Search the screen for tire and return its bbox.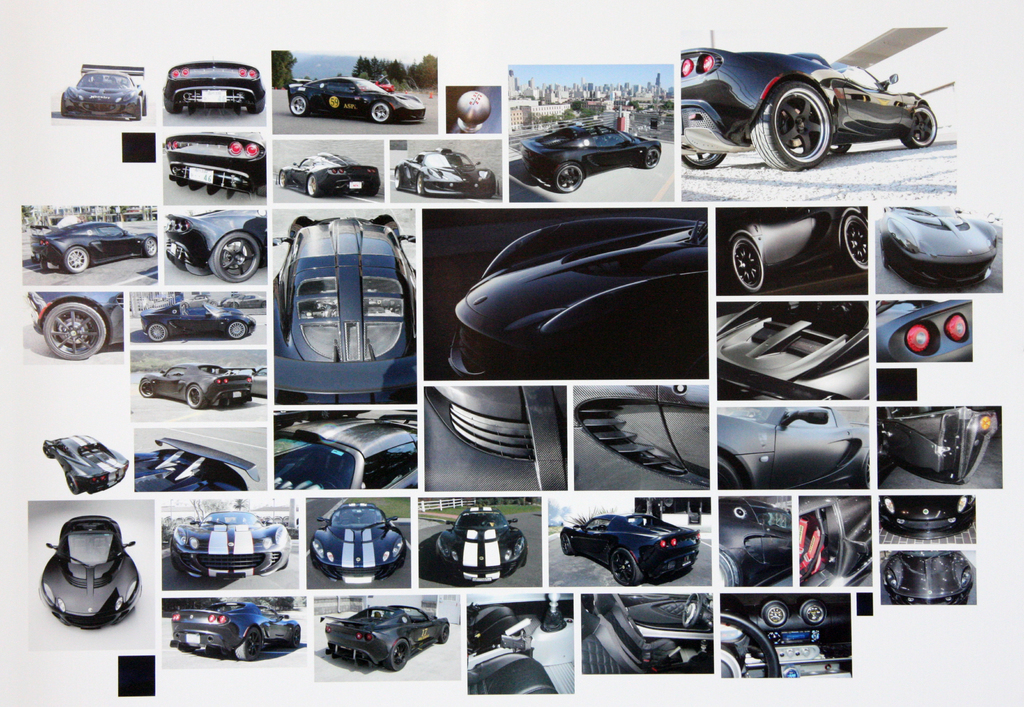
Found: l=207, t=230, r=260, b=289.
